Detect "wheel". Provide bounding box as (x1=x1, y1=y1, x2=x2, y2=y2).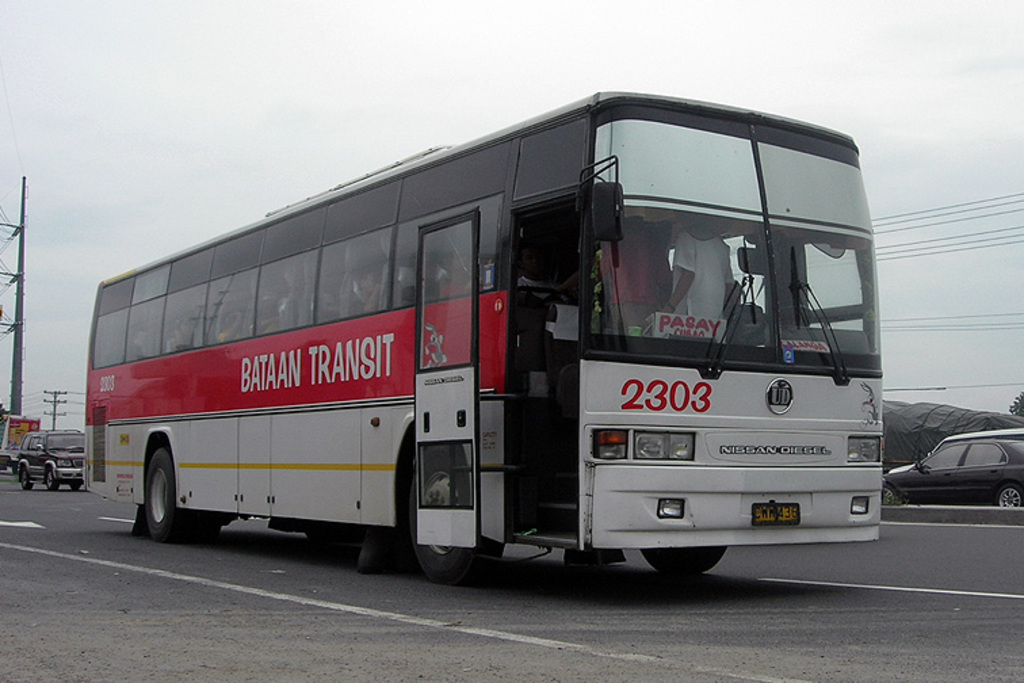
(x1=767, y1=302, x2=815, y2=329).
